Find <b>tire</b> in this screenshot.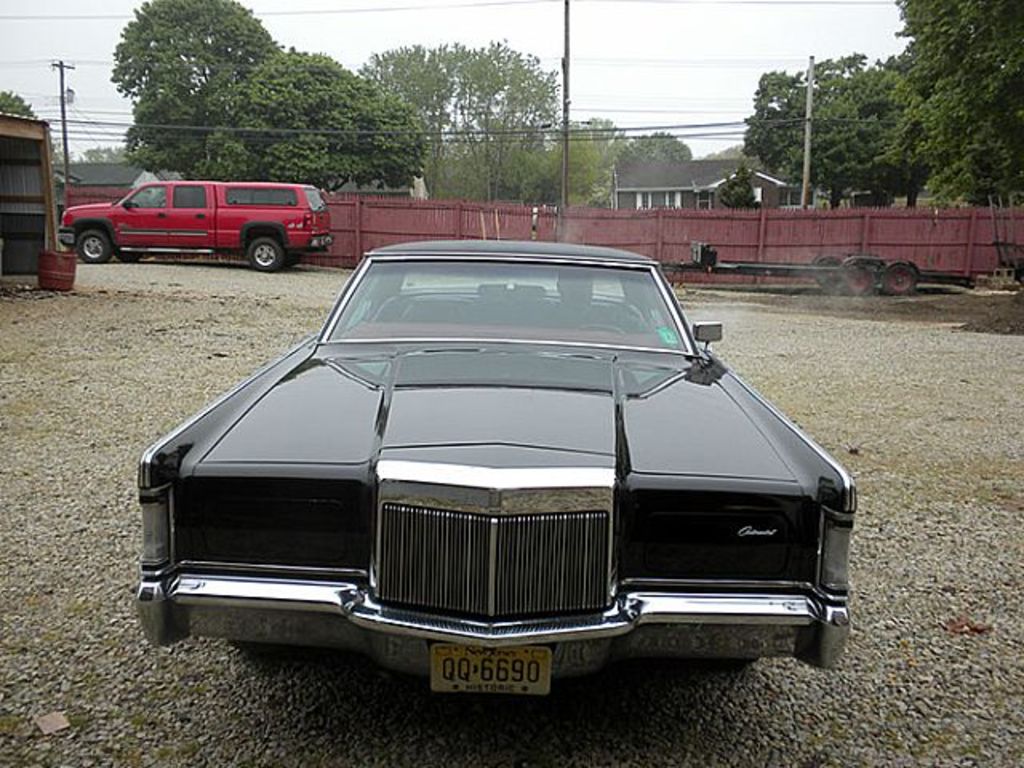
The bounding box for <b>tire</b> is left=114, top=246, right=146, bottom=267.
